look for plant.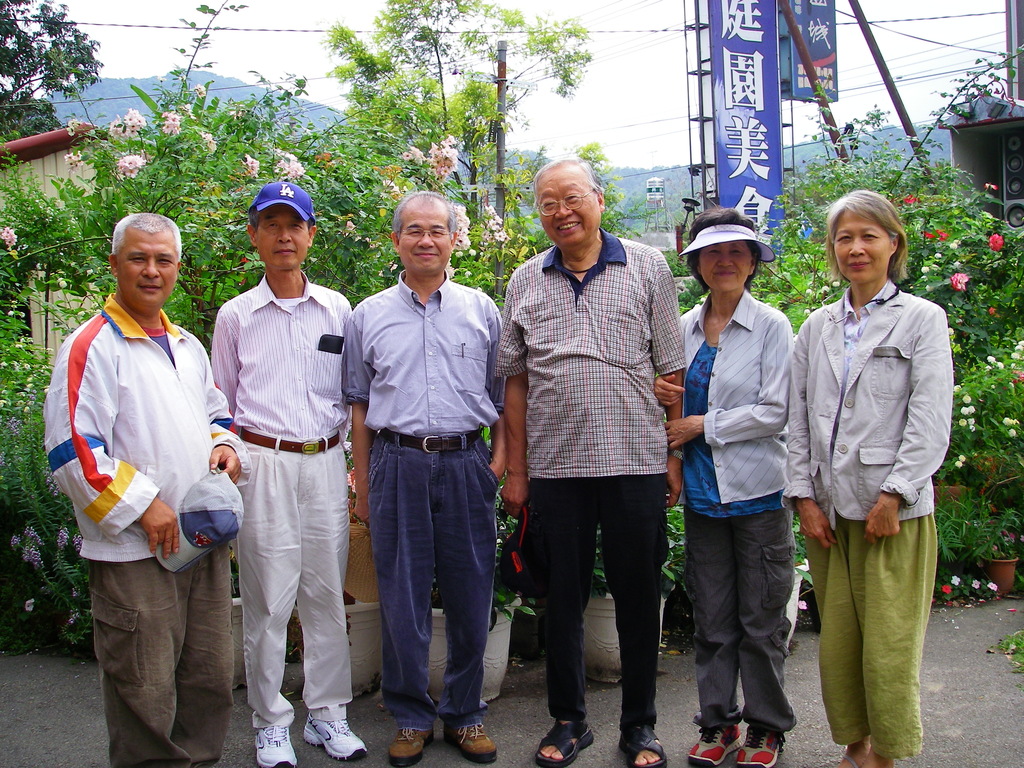
Found: bbox=[941, 486, 1019, 572].
